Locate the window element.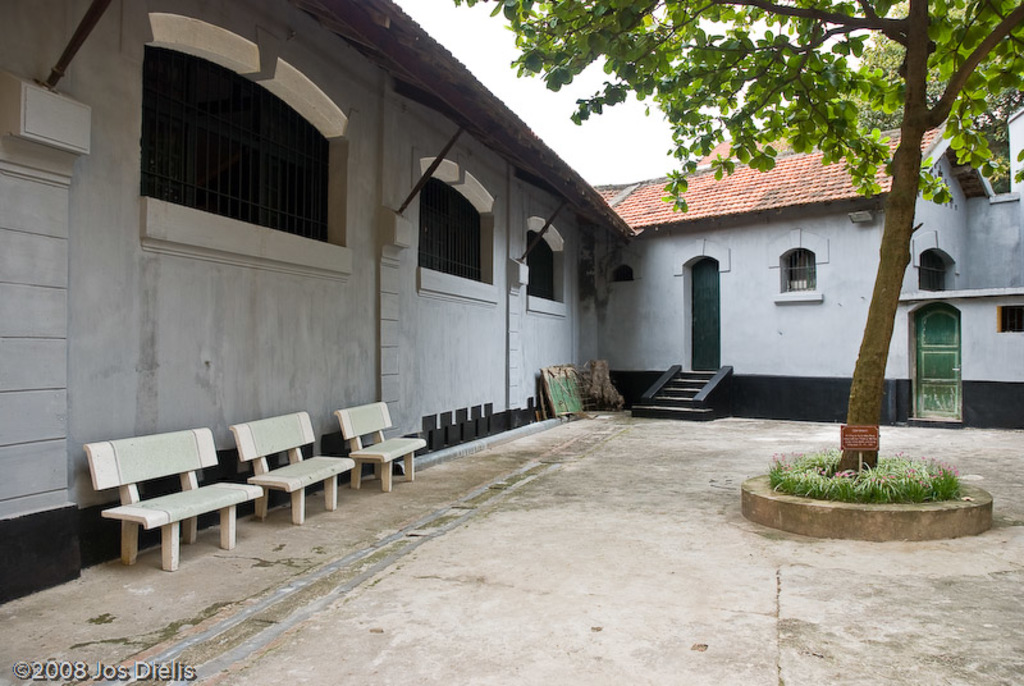
Element bbox: left=419, top=175, right=480, bottom=278.
